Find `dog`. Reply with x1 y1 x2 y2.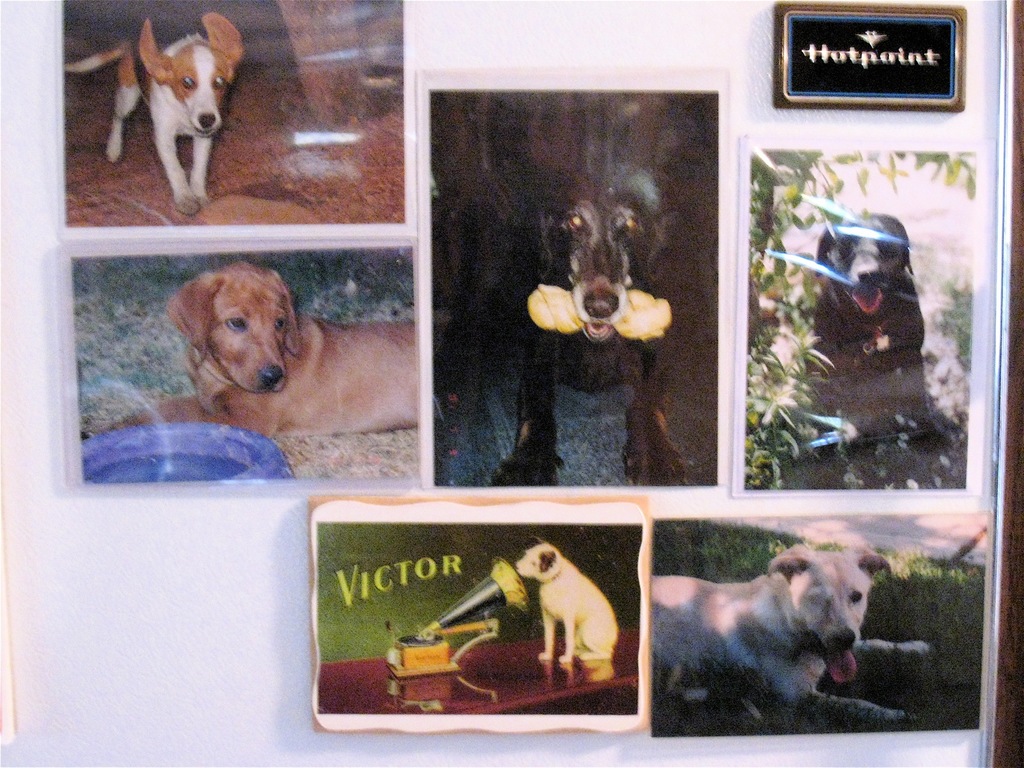
164 253 420 437.
